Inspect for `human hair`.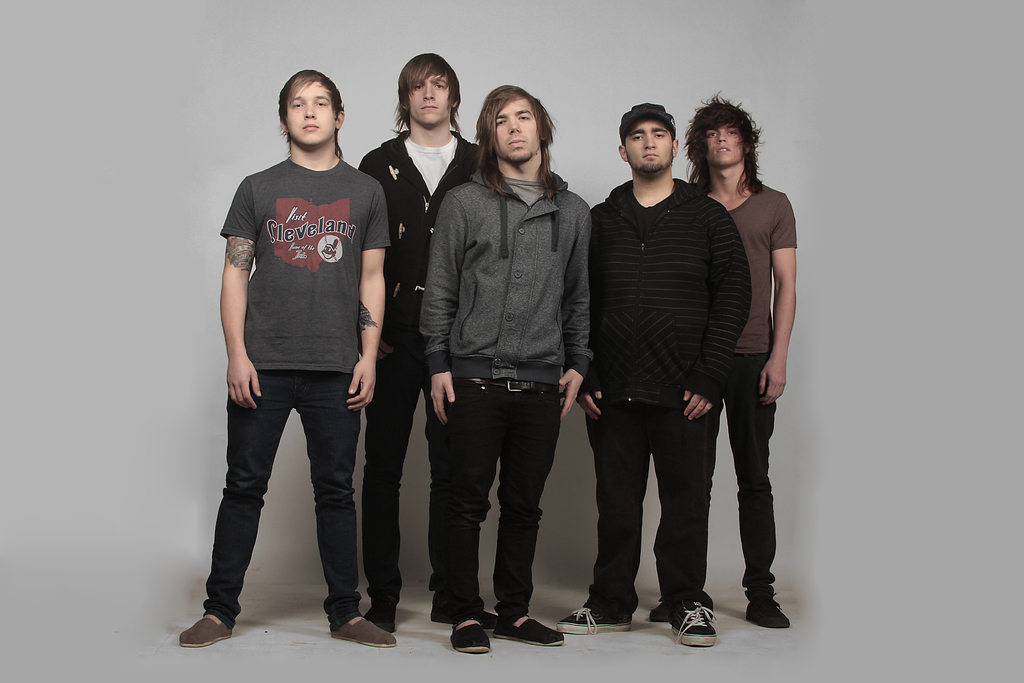
Inspection: <region>277, 68, 344, 156</region>.
